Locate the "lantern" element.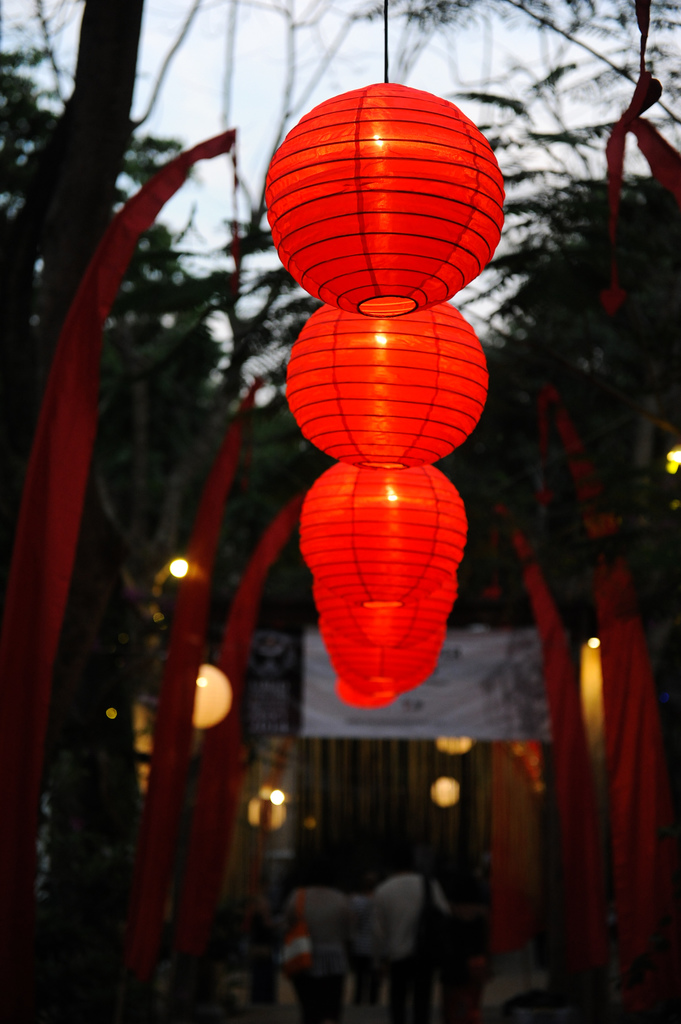
Element bbox: pyautogui.locateOnScreen(284, 301, 487, 472).
